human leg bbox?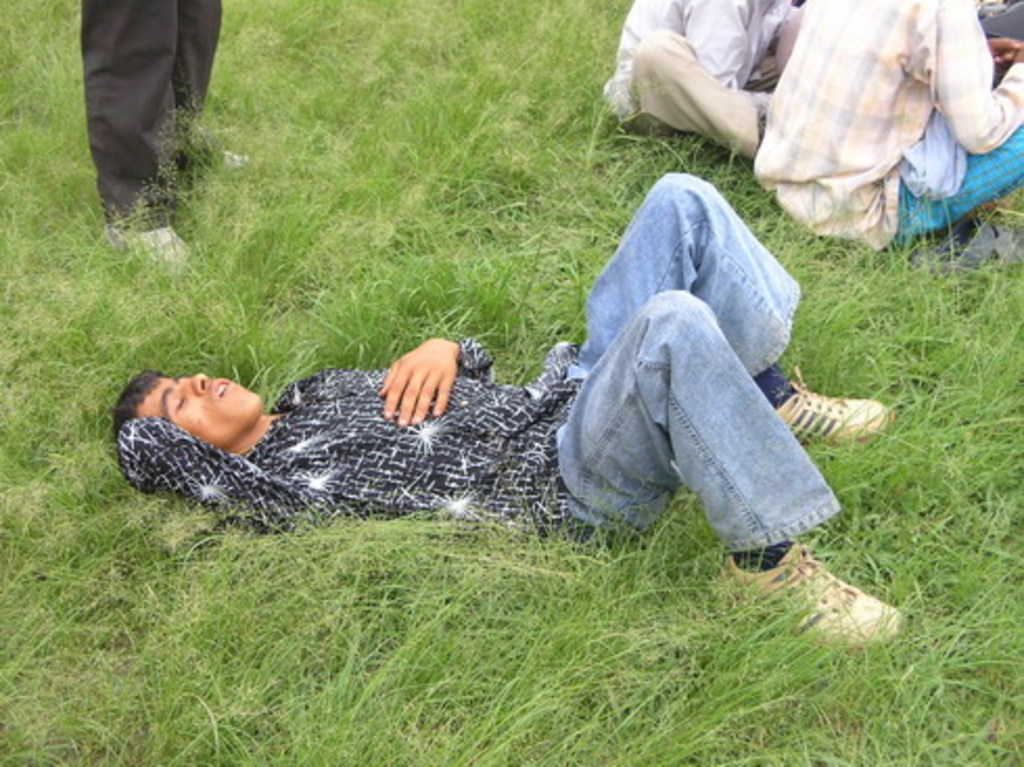
locate(598, 171, 897, 439)
